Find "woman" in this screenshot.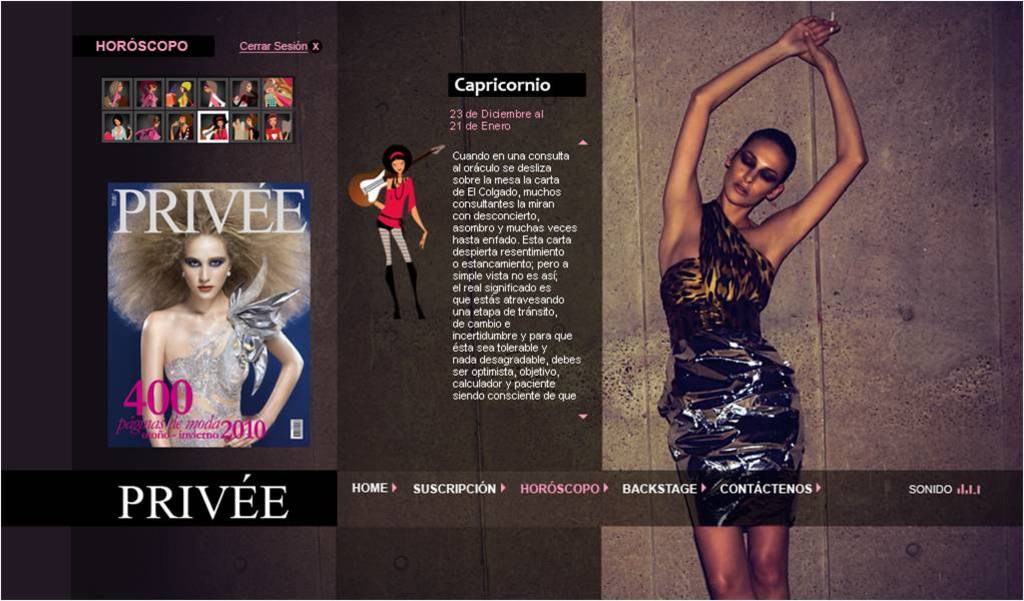
The bounding box for "woman" is BBox(170, 113, 192, 140).
